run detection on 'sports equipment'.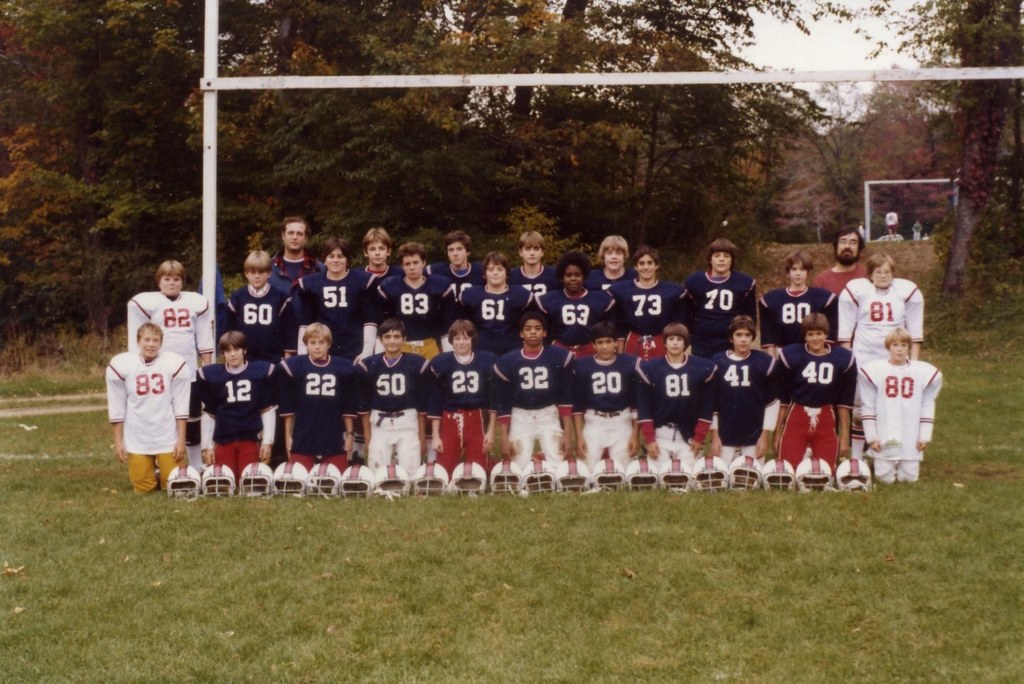
Result: (691, 452, 730, 494).
